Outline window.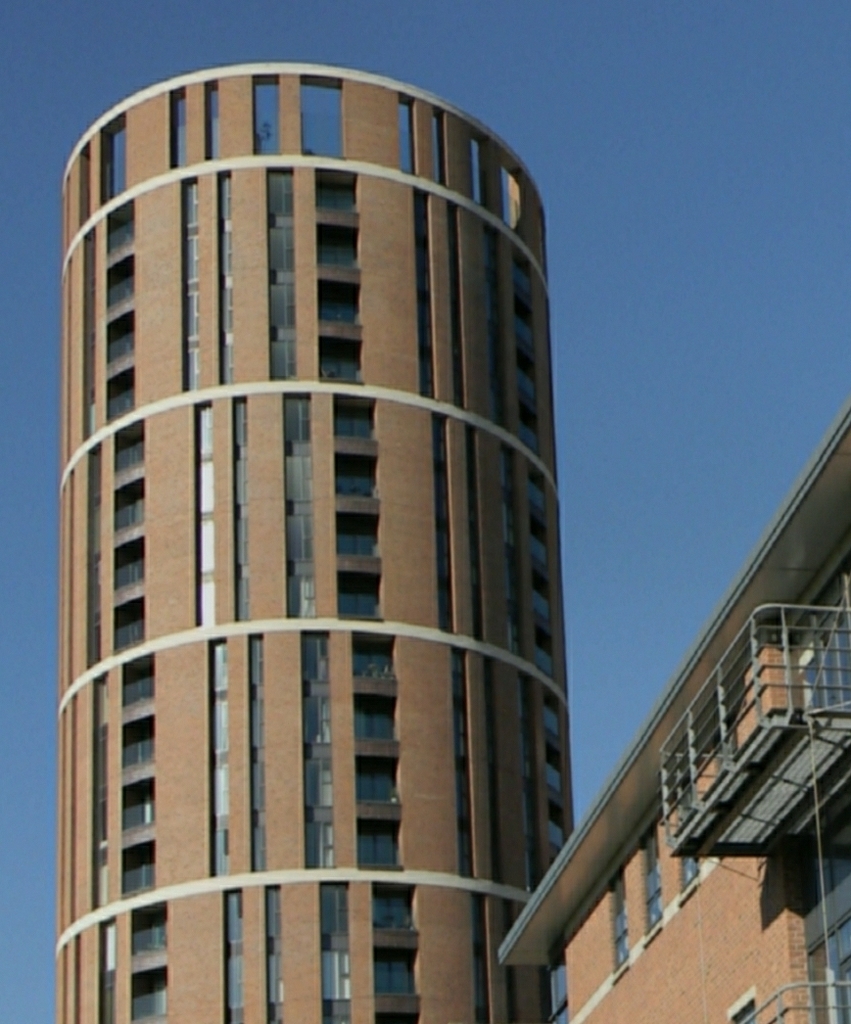
Outline: box=[226, 896, 242, 938].
